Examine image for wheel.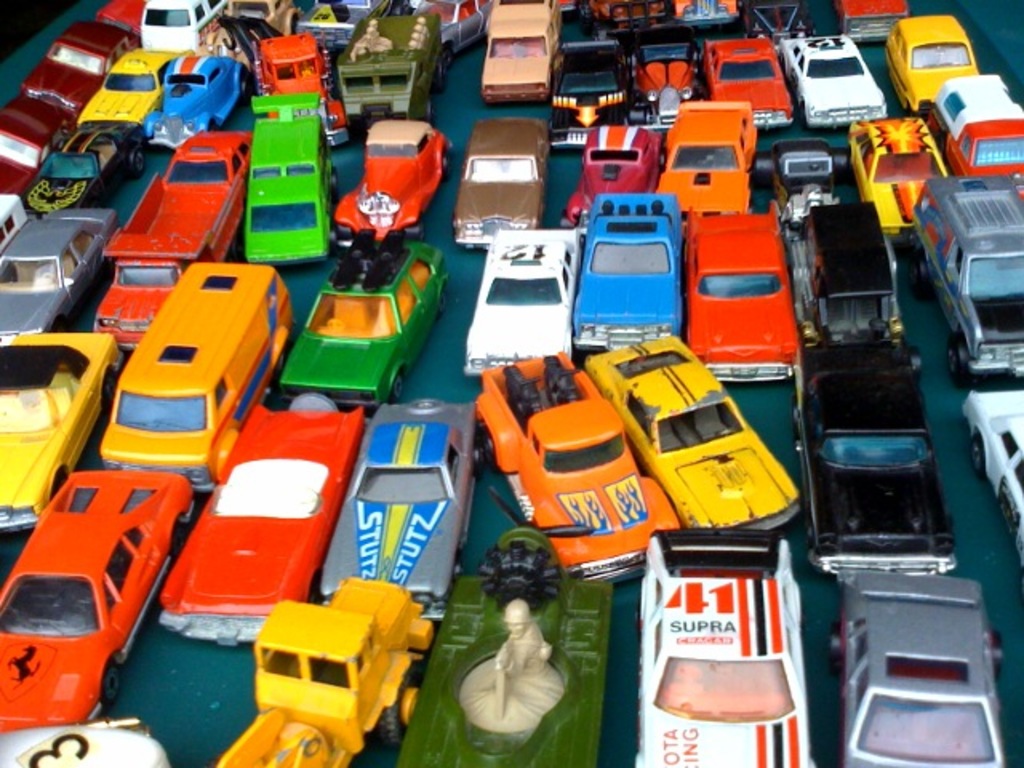
Examination result: l=170, t=523, r=192, b=562.
